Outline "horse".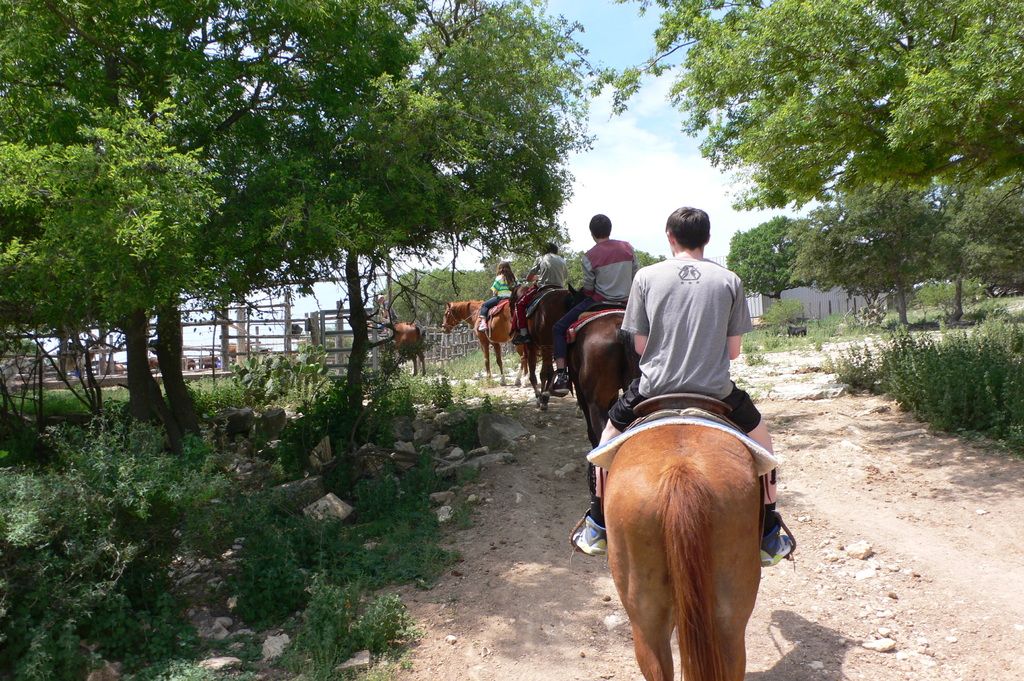
Outline: {"left": 439, "top": 301, "right": 531, "bottom": 385}.
